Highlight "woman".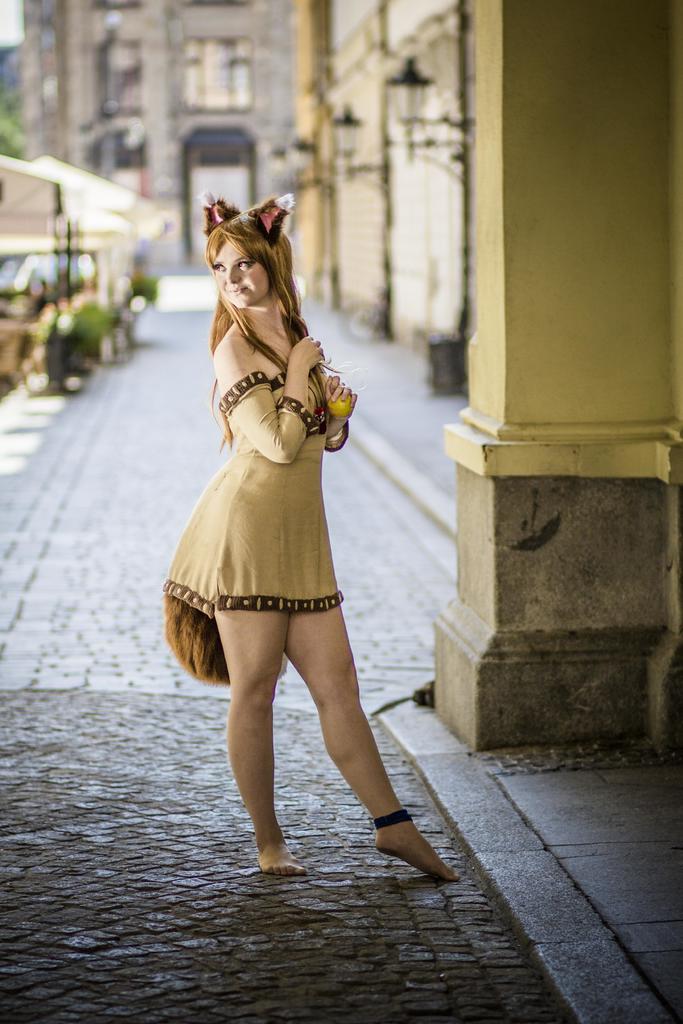
Highlighted region: Rect(161, 202, 400, 883).
